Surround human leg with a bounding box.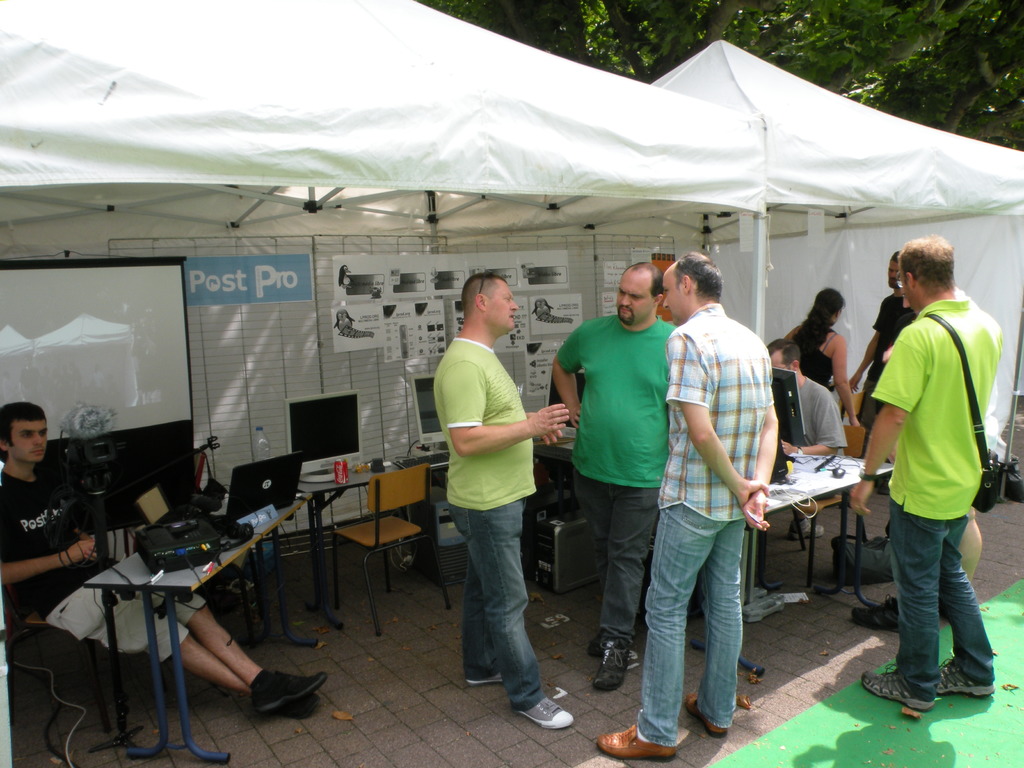
region(87, 606, 316, 707).
